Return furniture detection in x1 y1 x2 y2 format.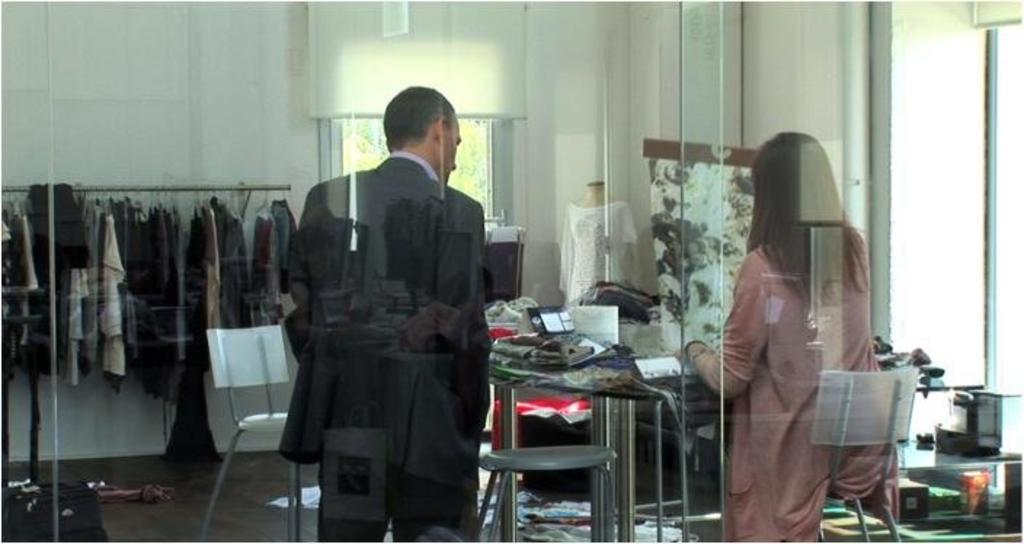
204 320 303 534.
